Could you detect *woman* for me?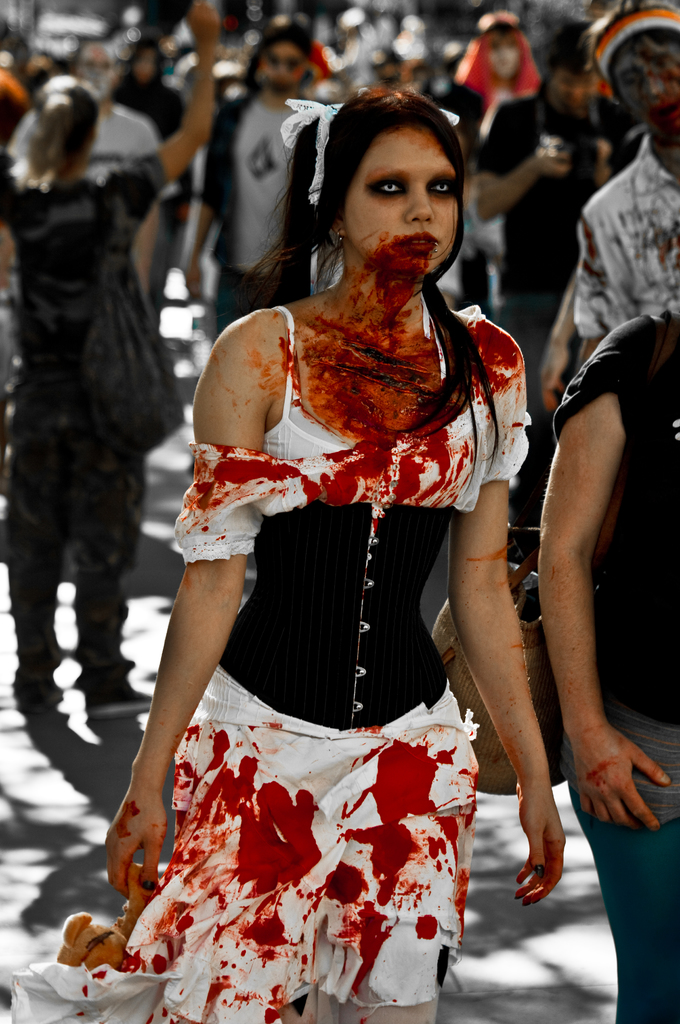
Detection result: (left=138, top=51, right=541, bottom=1023).
